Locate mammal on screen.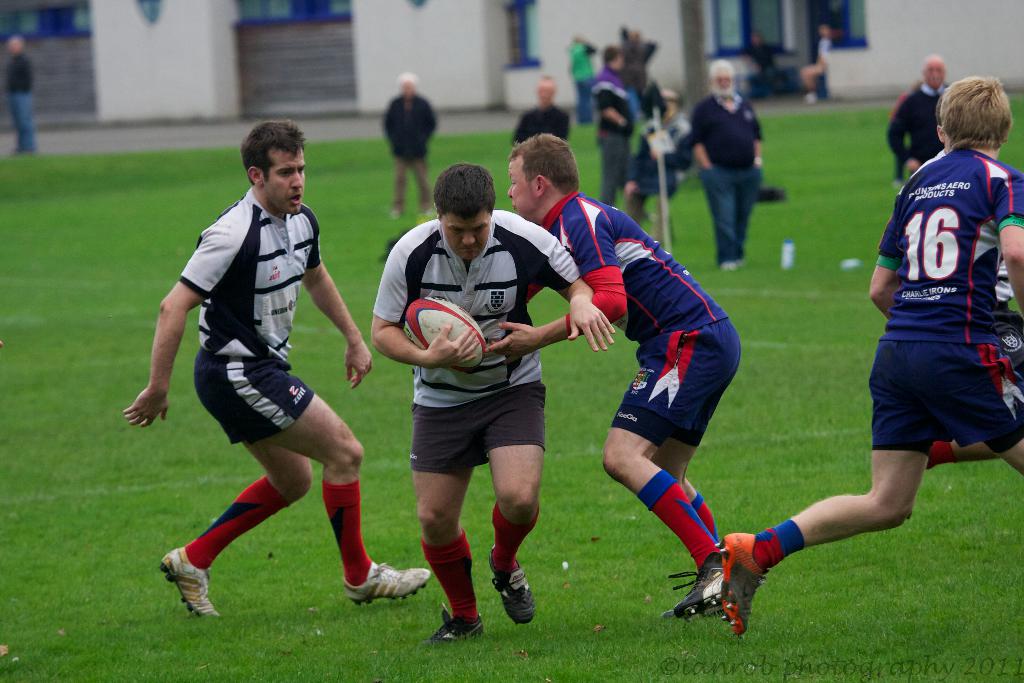
On screen at bbox(593, 41, 634, 204).
